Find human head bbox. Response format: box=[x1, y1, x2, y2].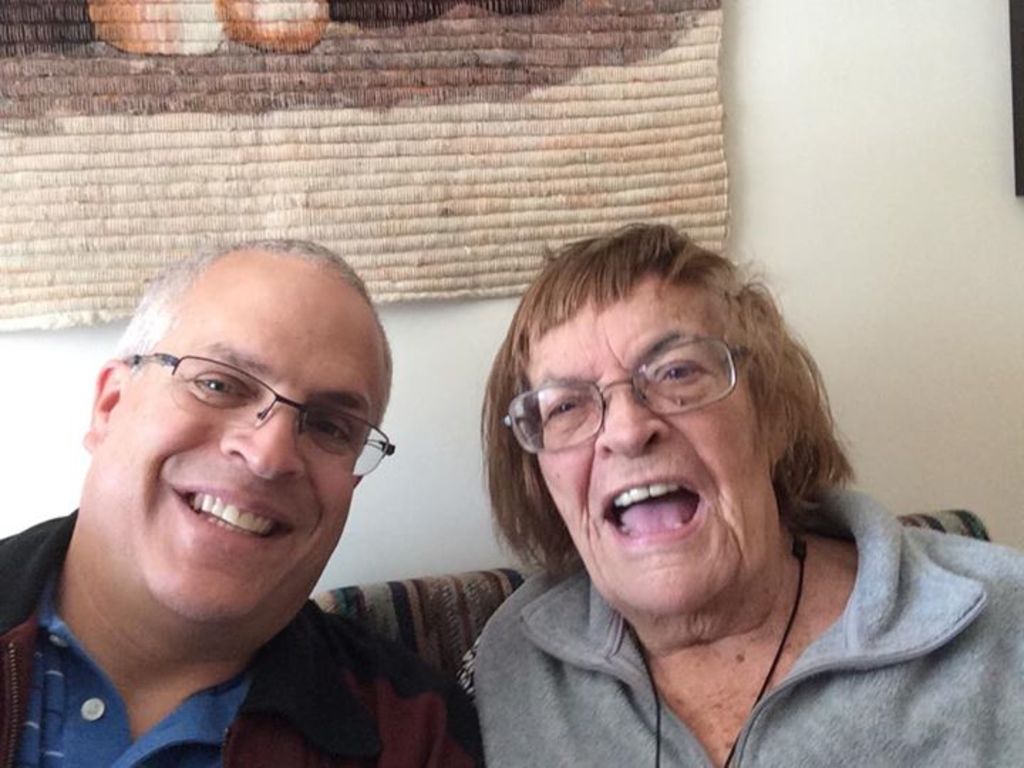
box=[81, 240, 394, 620].
